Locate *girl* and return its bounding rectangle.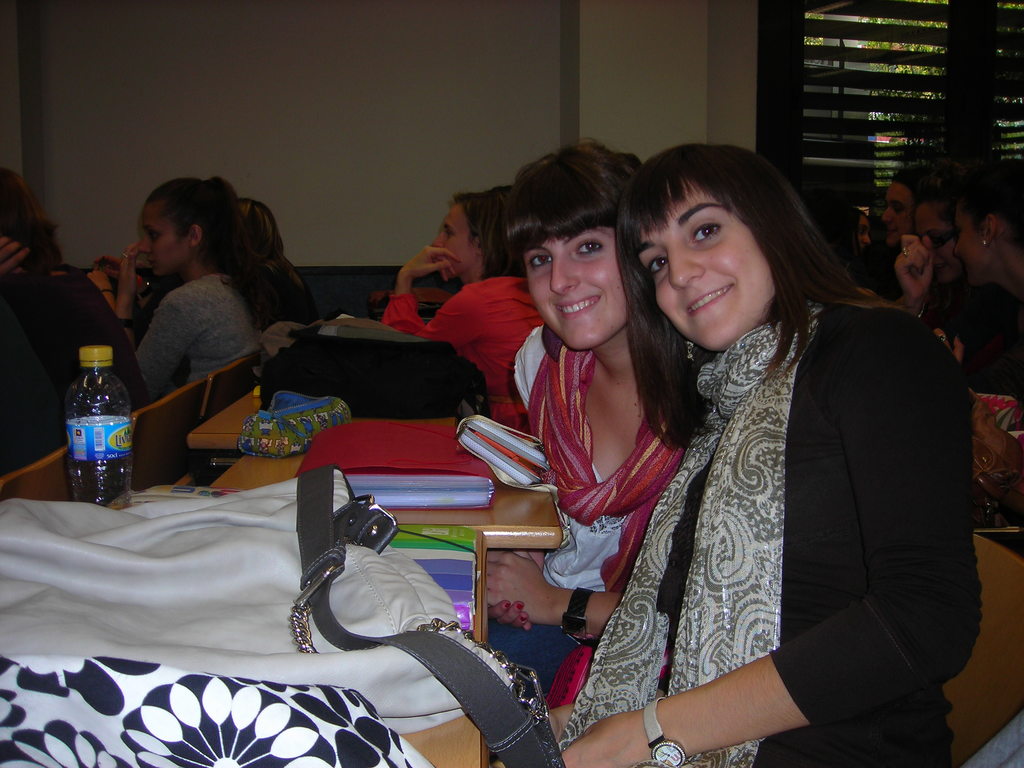
select_region(0, 165, 148, 488).
